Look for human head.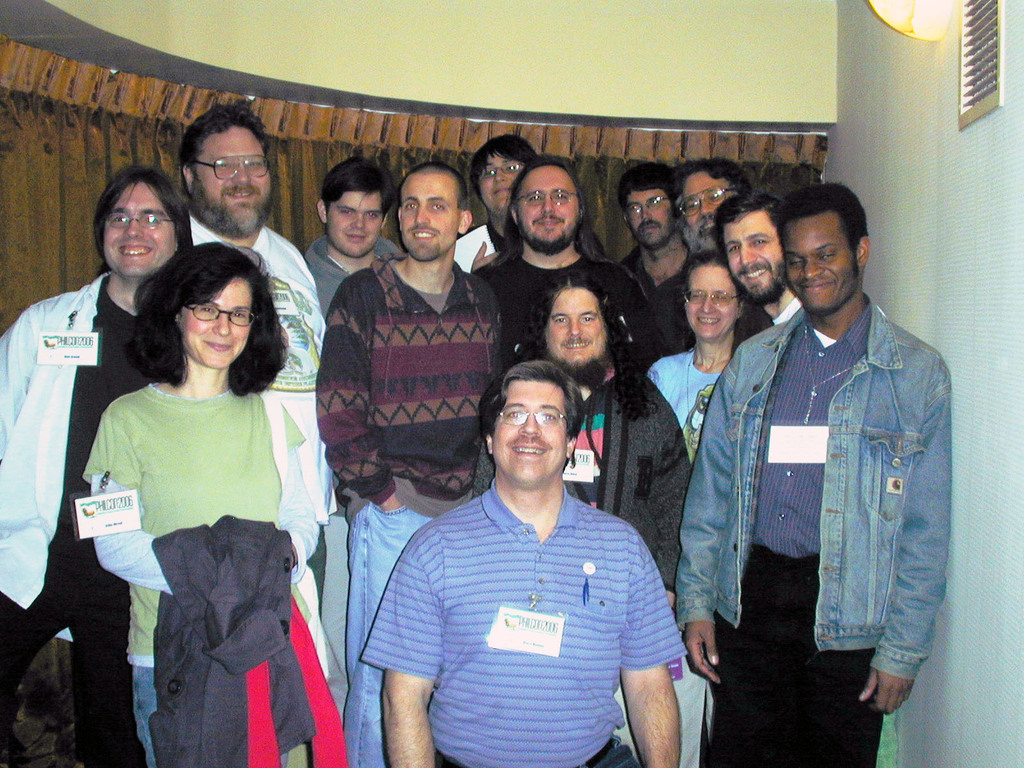
Found: bbox=[508, 150, 589, 262].
